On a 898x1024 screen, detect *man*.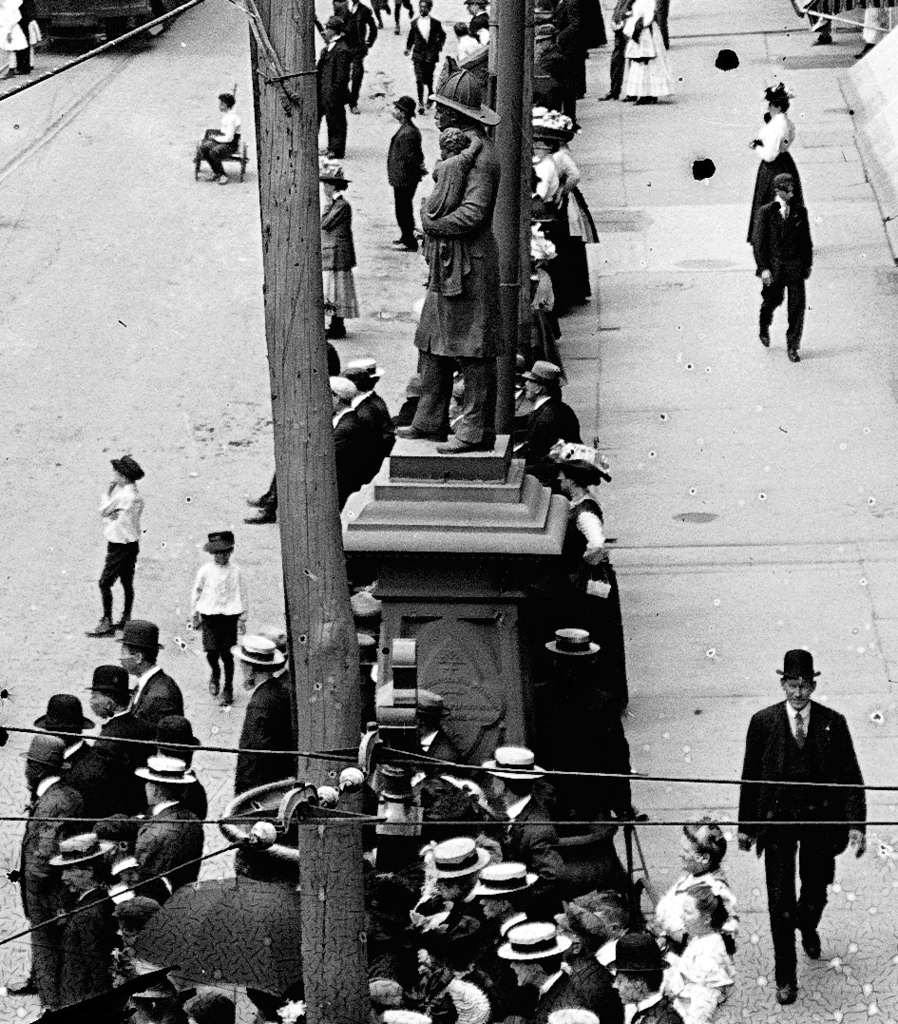
383/97/428/255.
